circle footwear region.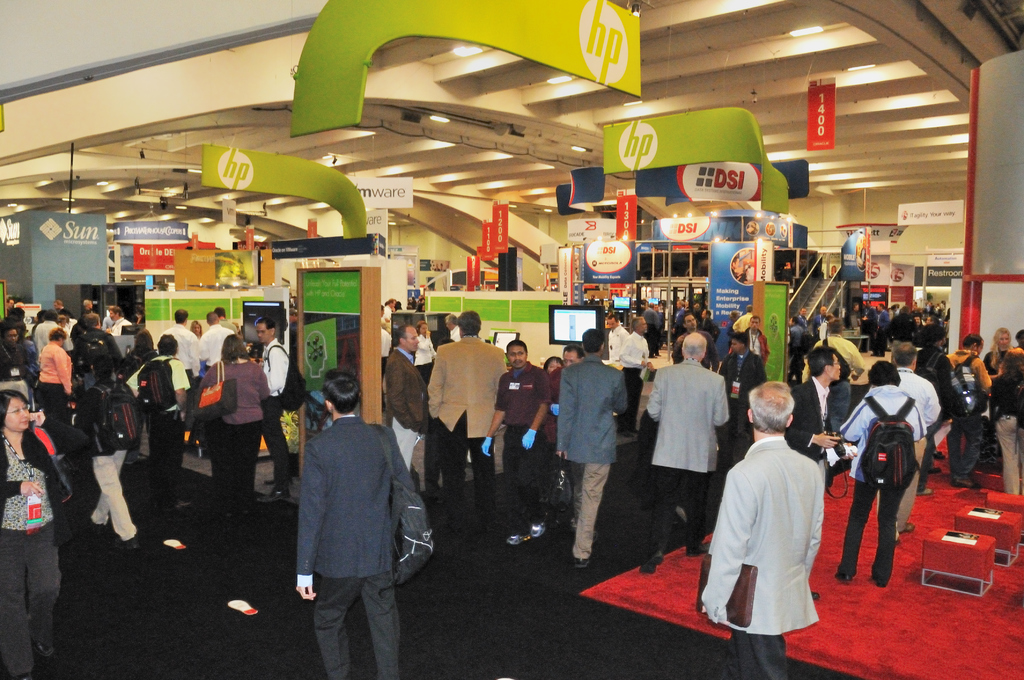
Region: box(36, 644, 56, 656).
